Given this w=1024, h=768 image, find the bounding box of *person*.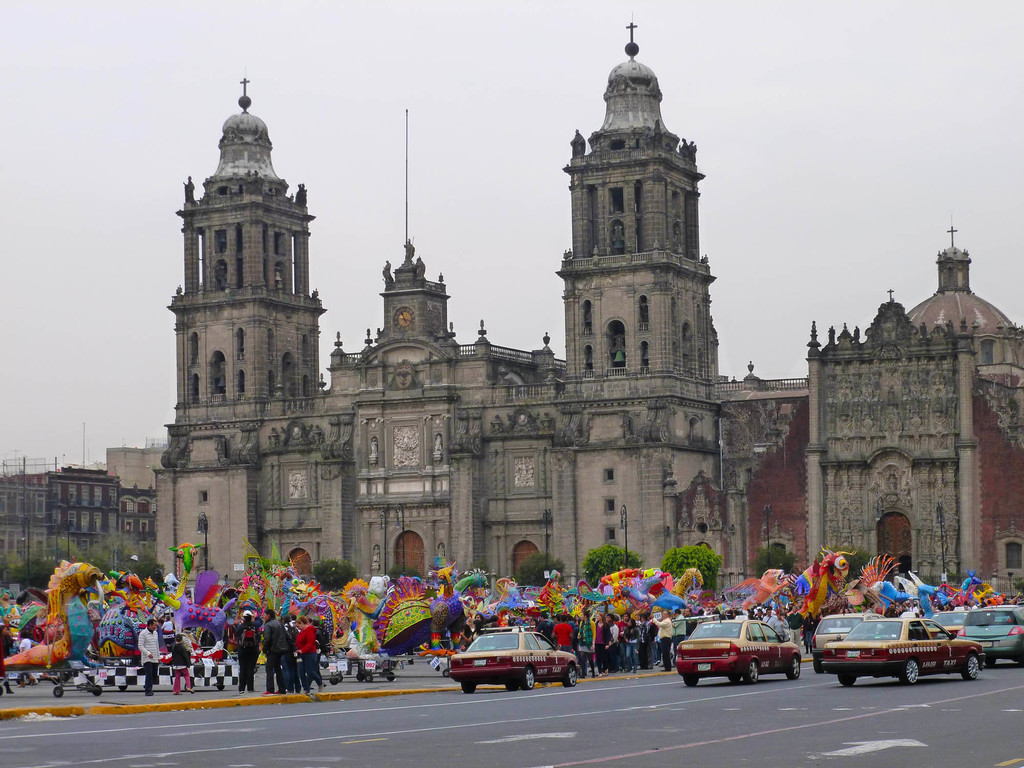
[139, 621, 161, 691].
